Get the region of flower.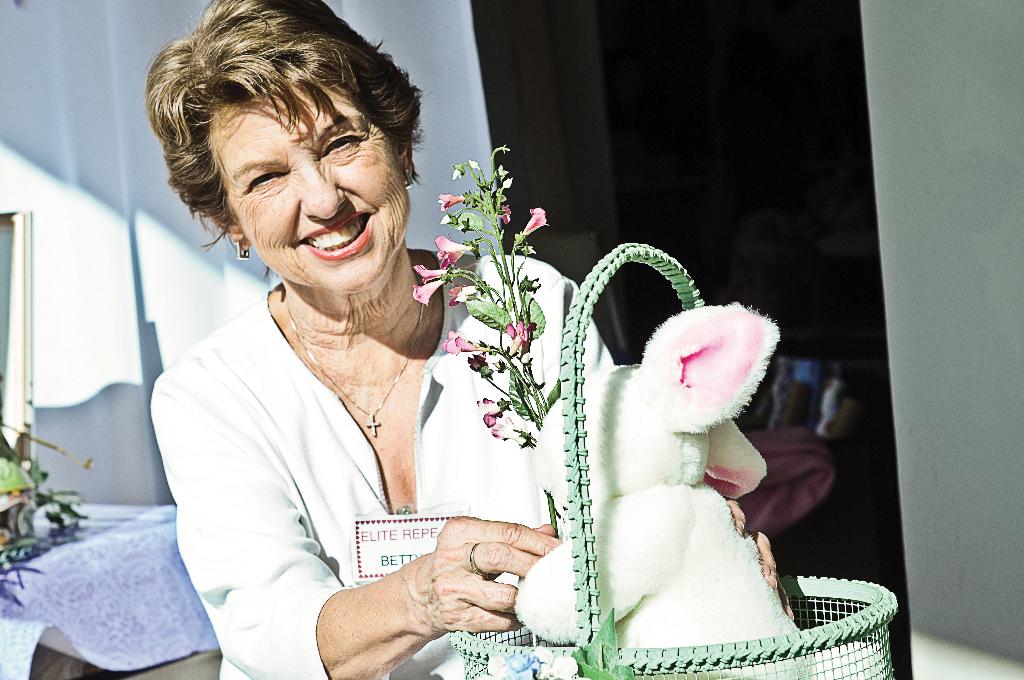
406 282 443 303.
